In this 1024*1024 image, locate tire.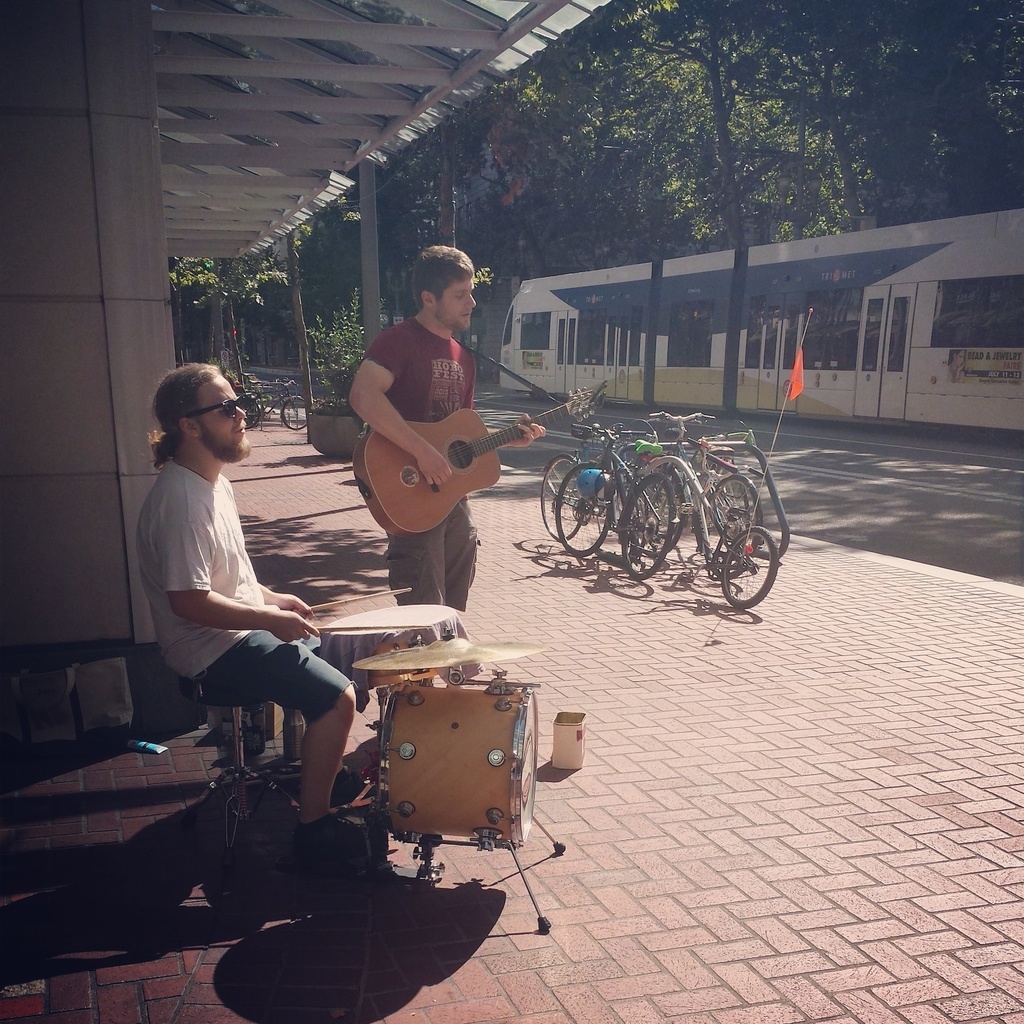
Bounding box: pyautogui.locateOnScreen(536, 453, 591, 539).
